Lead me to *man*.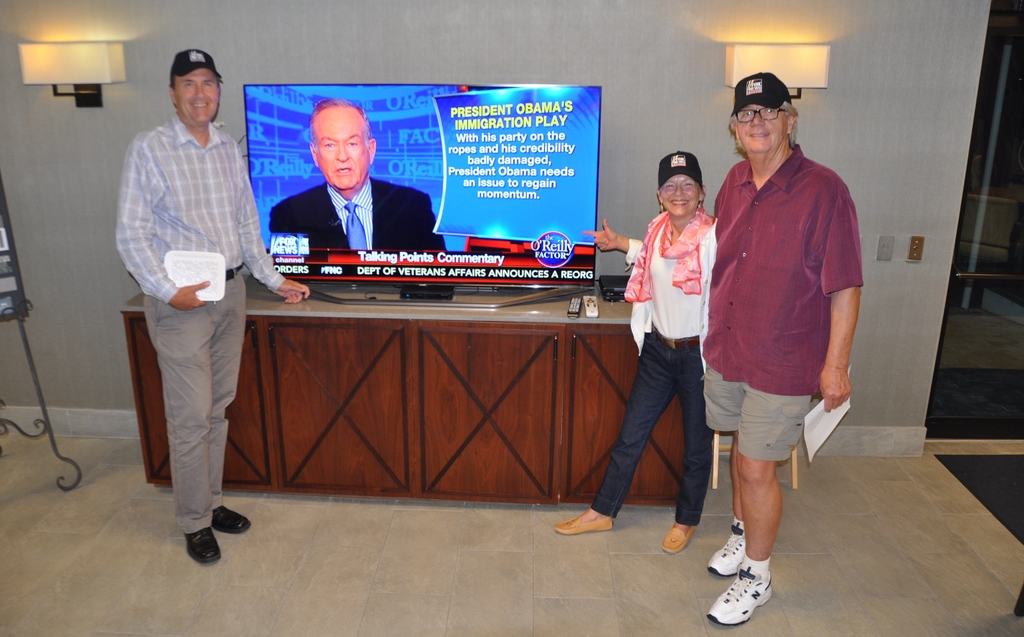
Lead to <region>271, 101, 447, 245</region>.
